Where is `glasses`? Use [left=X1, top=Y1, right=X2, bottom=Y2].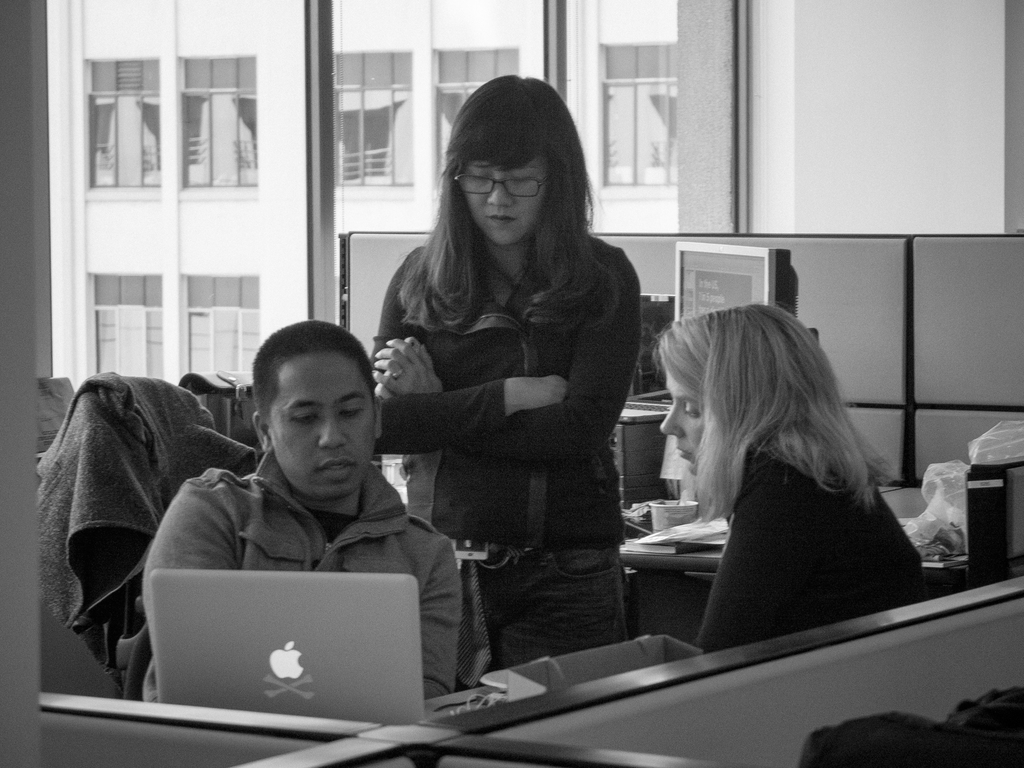
[left=437, top=156, right=573, bottom=202].
